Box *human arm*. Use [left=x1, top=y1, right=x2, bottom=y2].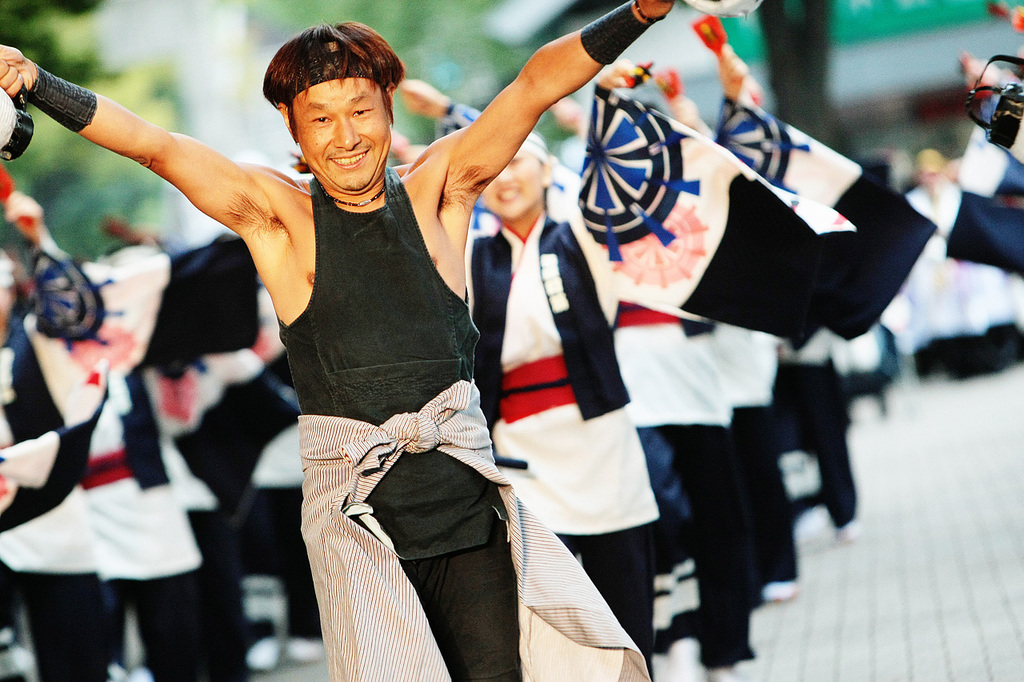
[left=14, top=194, right=92, bottom=341].
